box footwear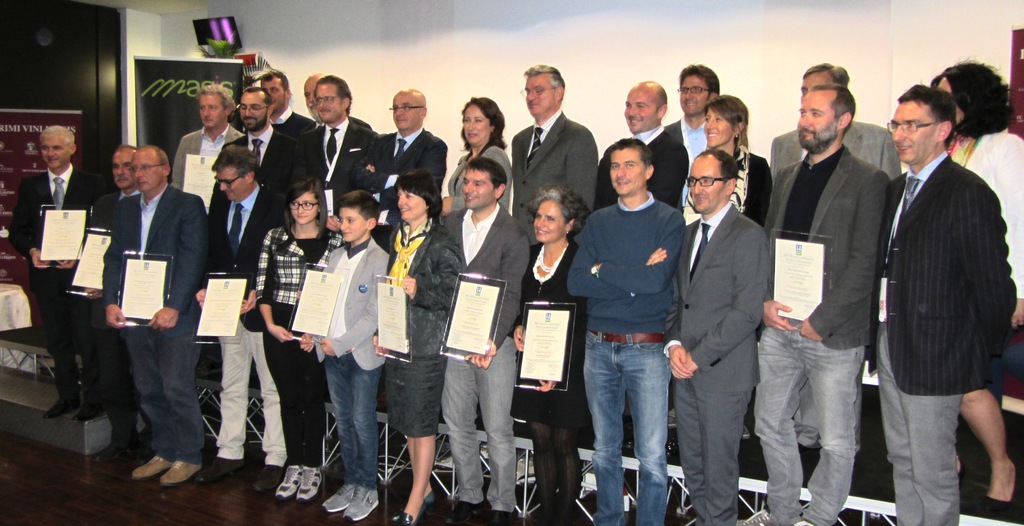
<bbox>116, 434, 148, 472</bbox>
